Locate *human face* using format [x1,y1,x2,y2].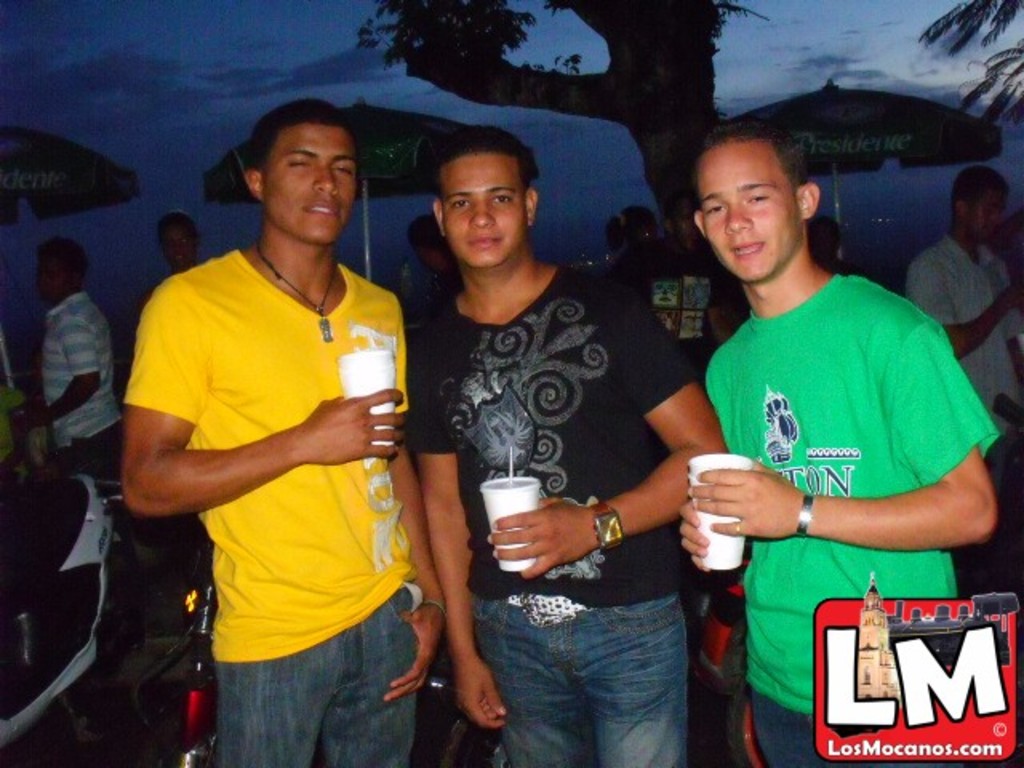
[696,141,798,283].
